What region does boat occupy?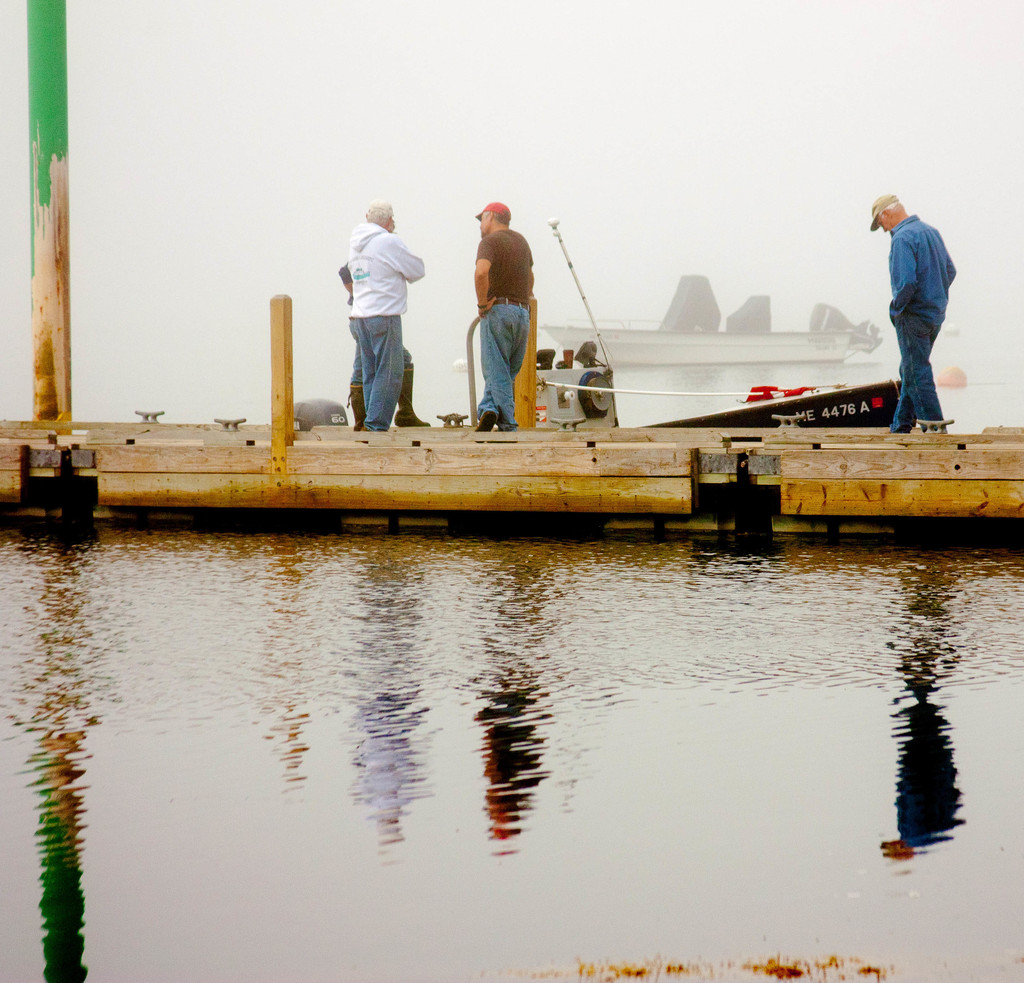
l=289, t=217, r=910, b=425.
